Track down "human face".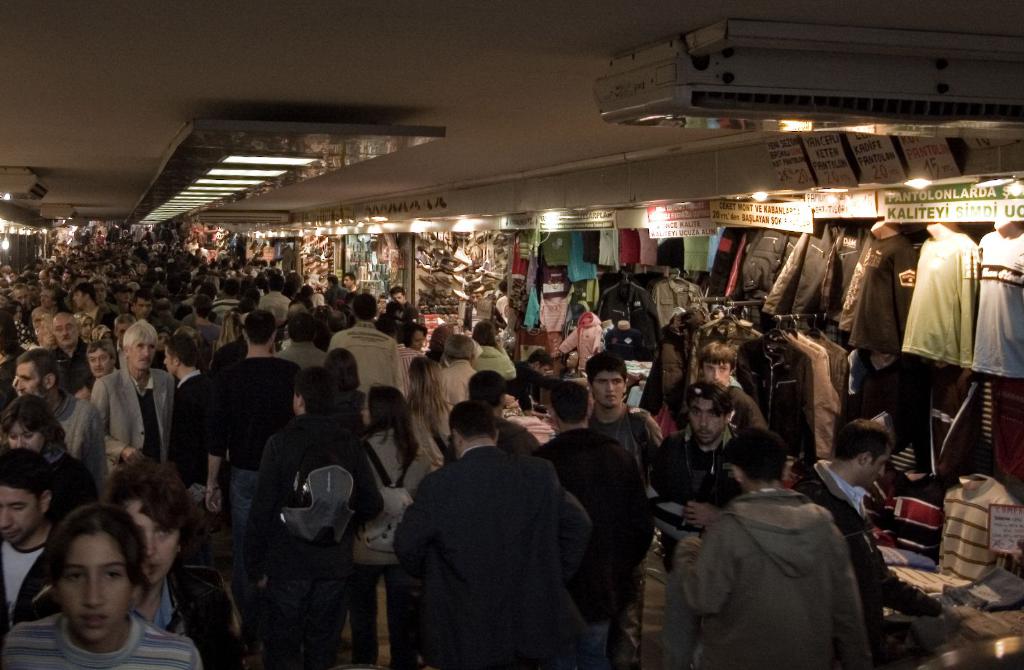
Tracked to select_region(129, 495, 177, 586).
